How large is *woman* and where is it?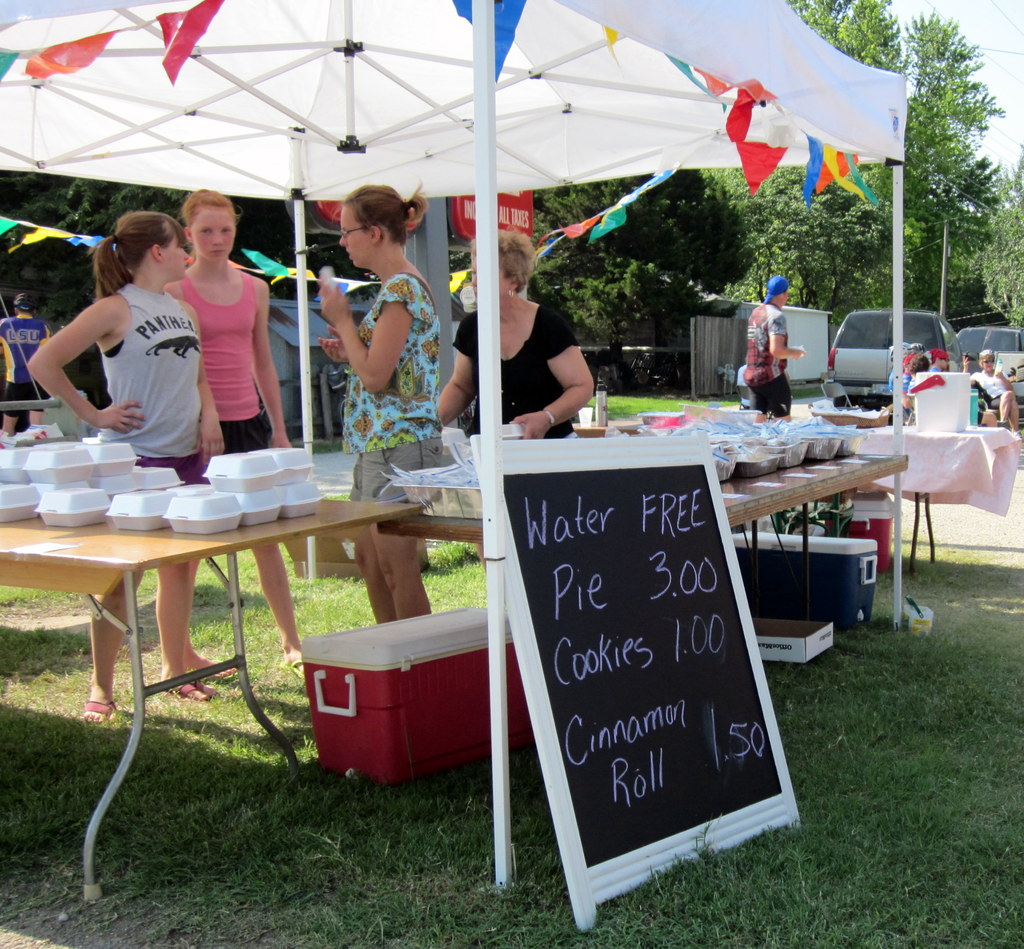
Bounding box: [159,174,323,683].
